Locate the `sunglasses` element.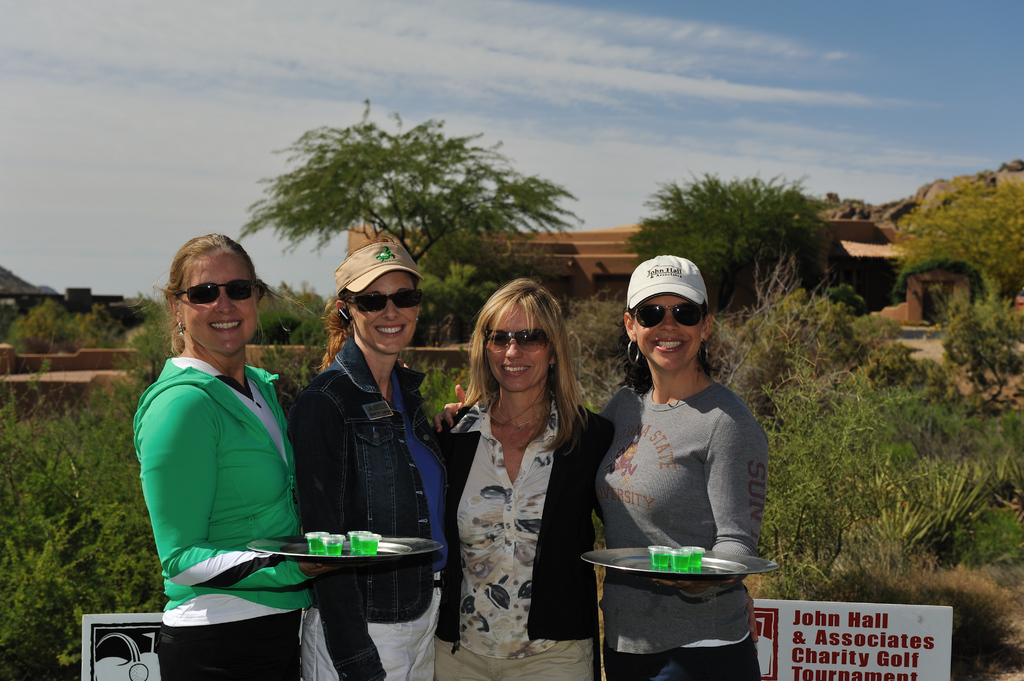
Element bbox: bbox=[630, 303, 695, 328].
